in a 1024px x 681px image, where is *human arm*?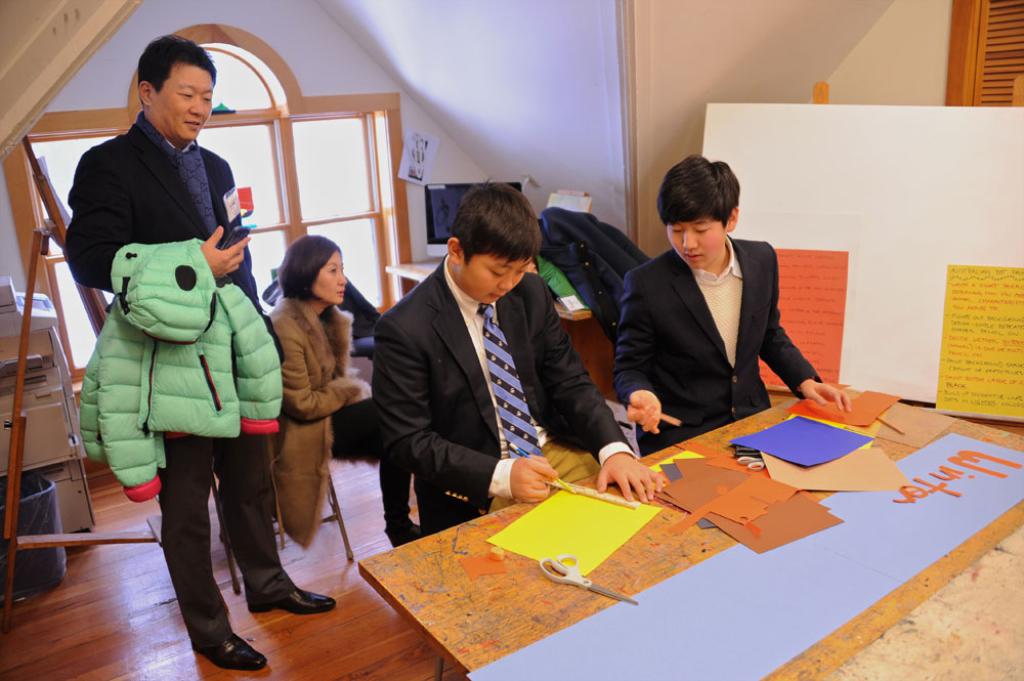
rect(334, 310, 361, 394).
